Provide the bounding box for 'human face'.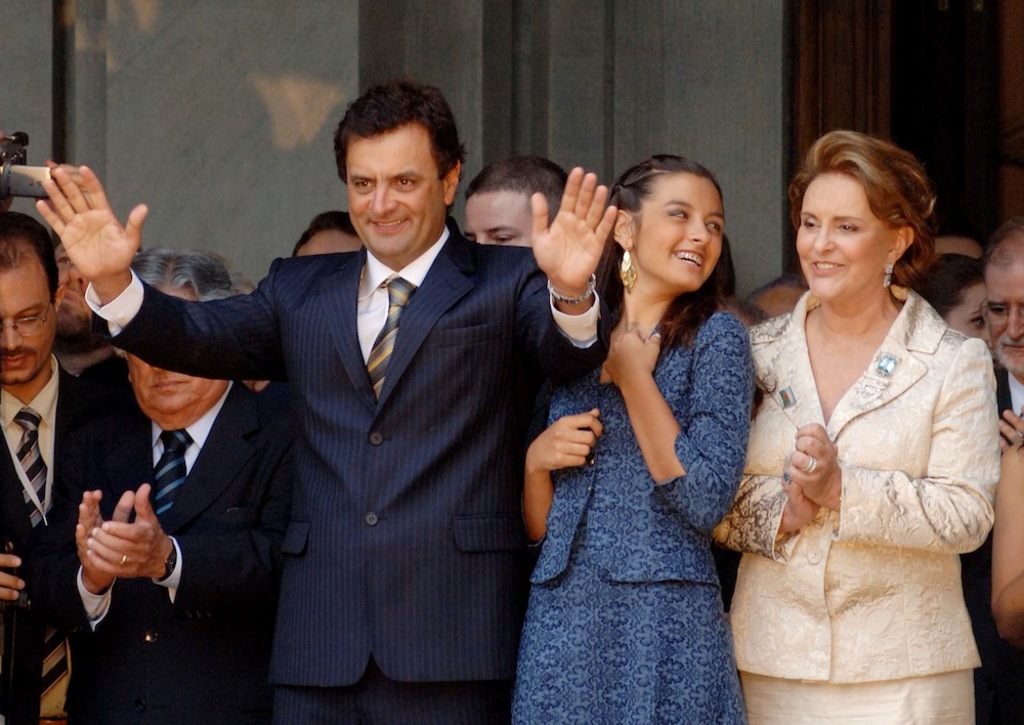
[125,283,218,417].
